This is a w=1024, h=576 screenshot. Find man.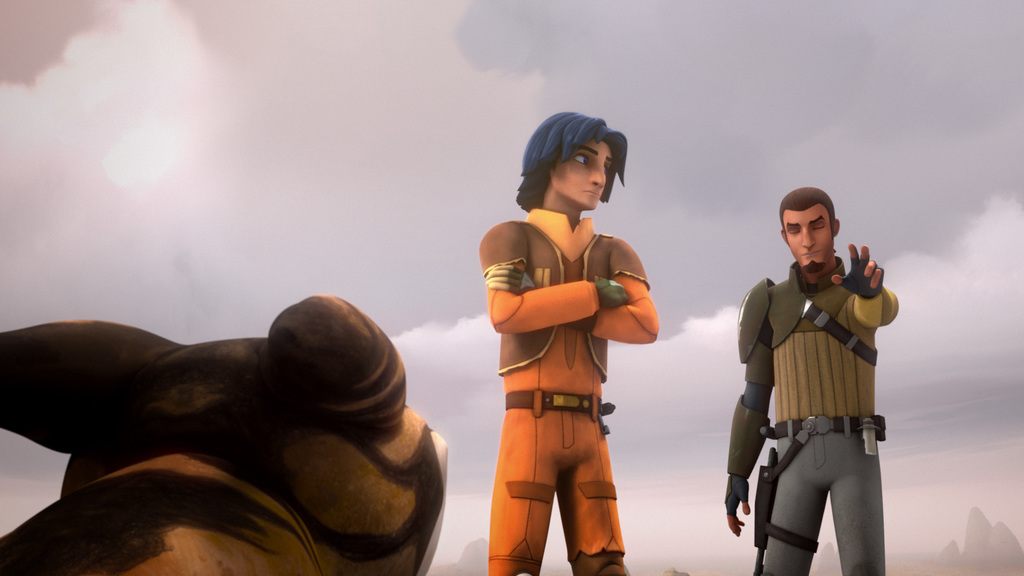
Bounding box: pyautogui.locateOnScreen(731, 188, 909, 575).
